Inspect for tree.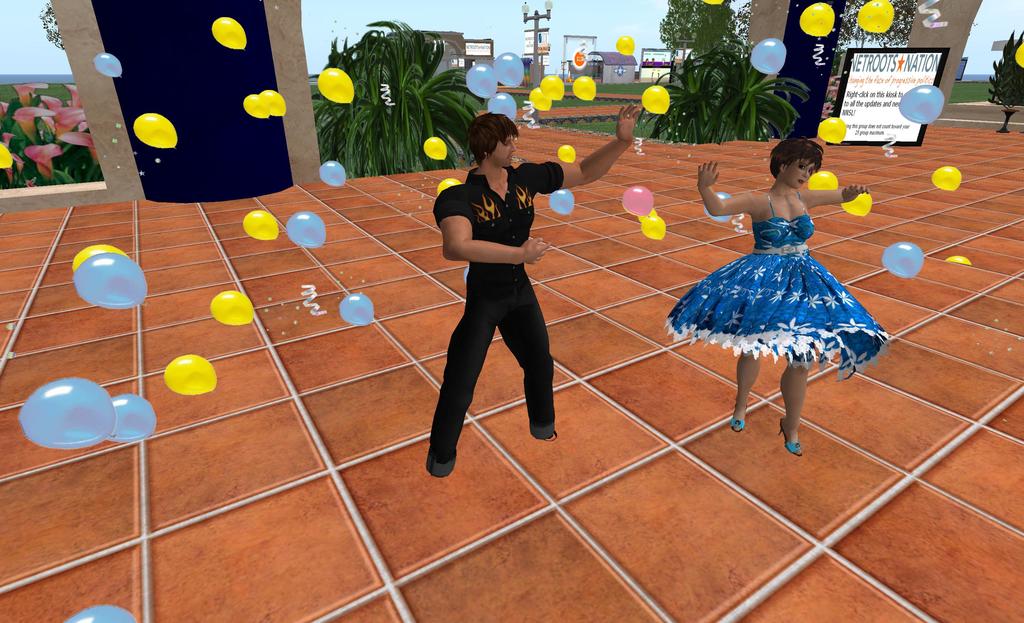
Inspection: [x1=9, y1=6, x2=98, y2=180].
